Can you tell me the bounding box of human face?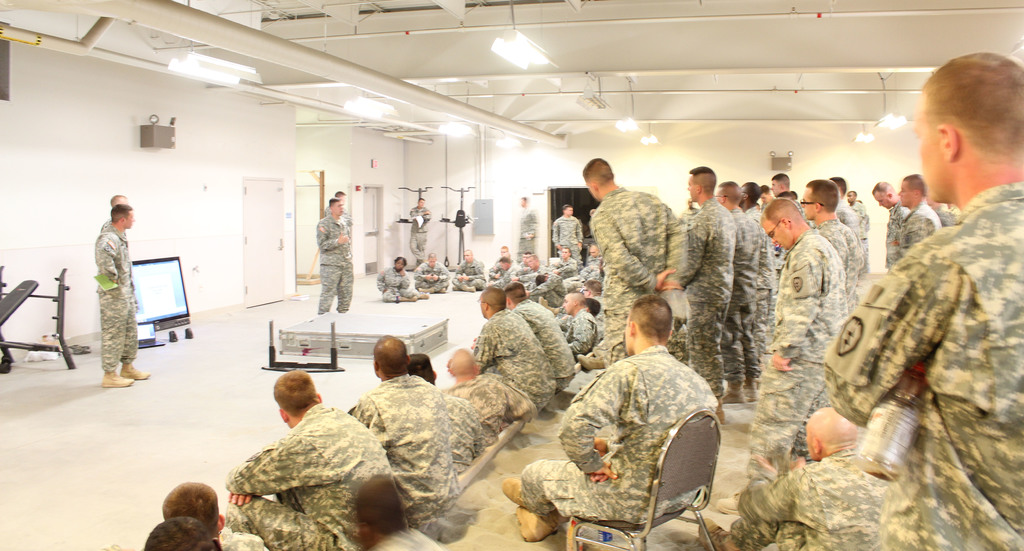
rect(803, 427, 815, 461).
